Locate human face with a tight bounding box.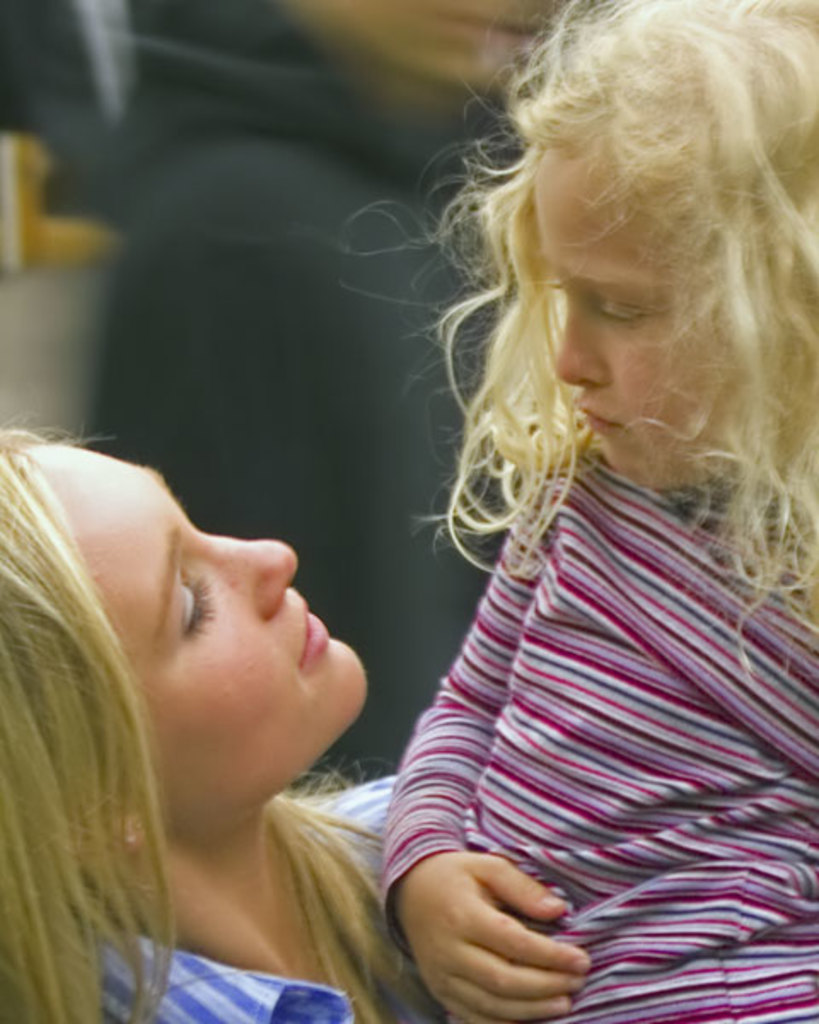
bbox(514, 106, 752, 500).
